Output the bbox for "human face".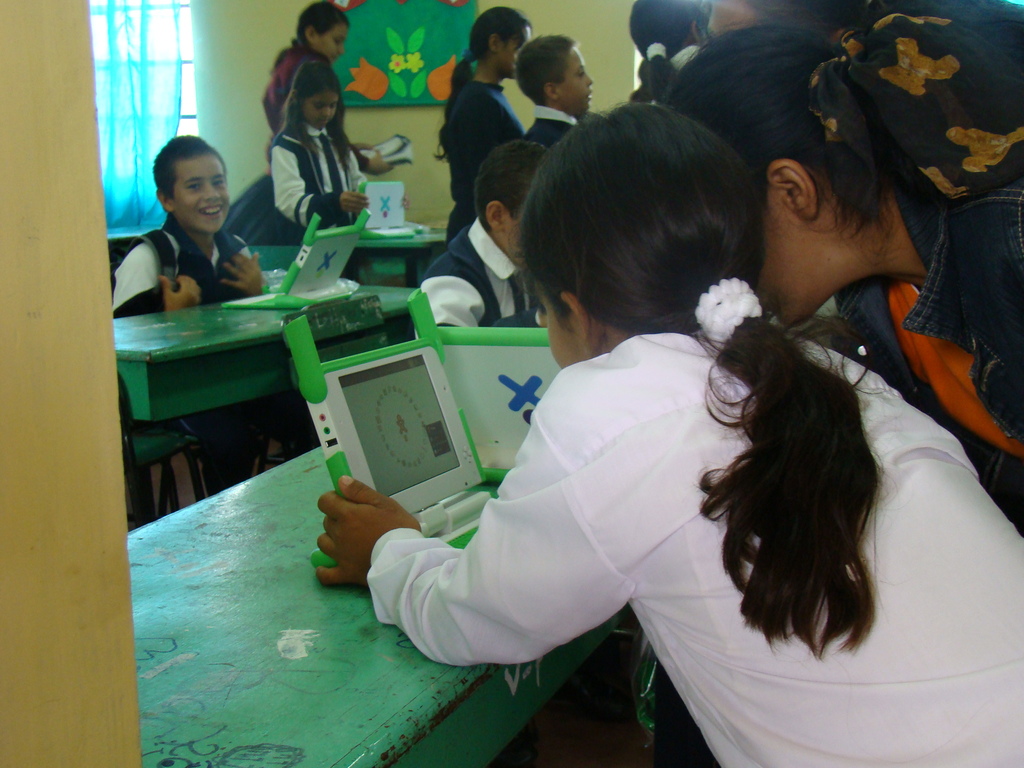
x1=753 y1=198 x2=813 y2=324.
